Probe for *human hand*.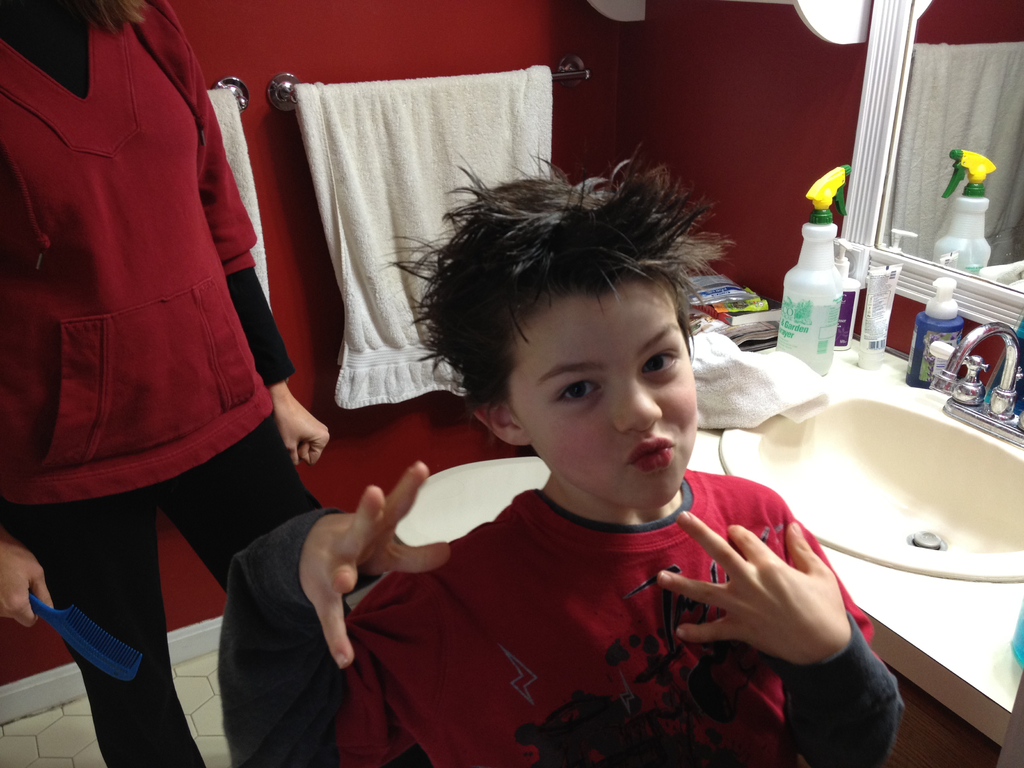
Probe result: {"x1": 0, "y1": 539, "x2": 55, "y2": 630}.
